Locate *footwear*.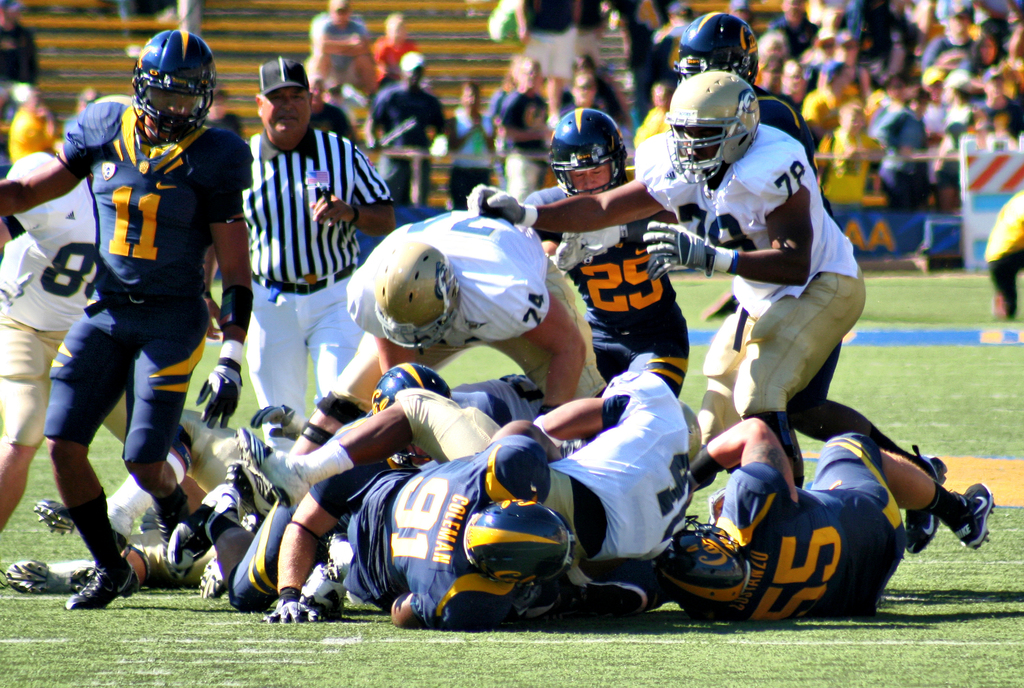
Bounding box: [326, 534, 351, 582].
